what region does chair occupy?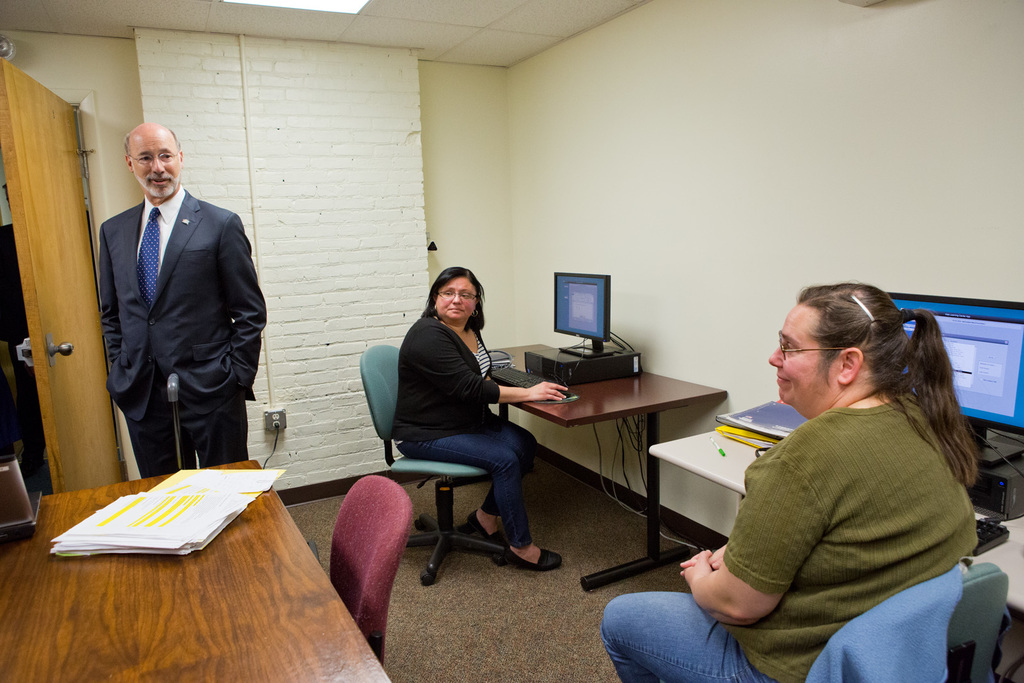
region(787, 564, 1012, 682).
